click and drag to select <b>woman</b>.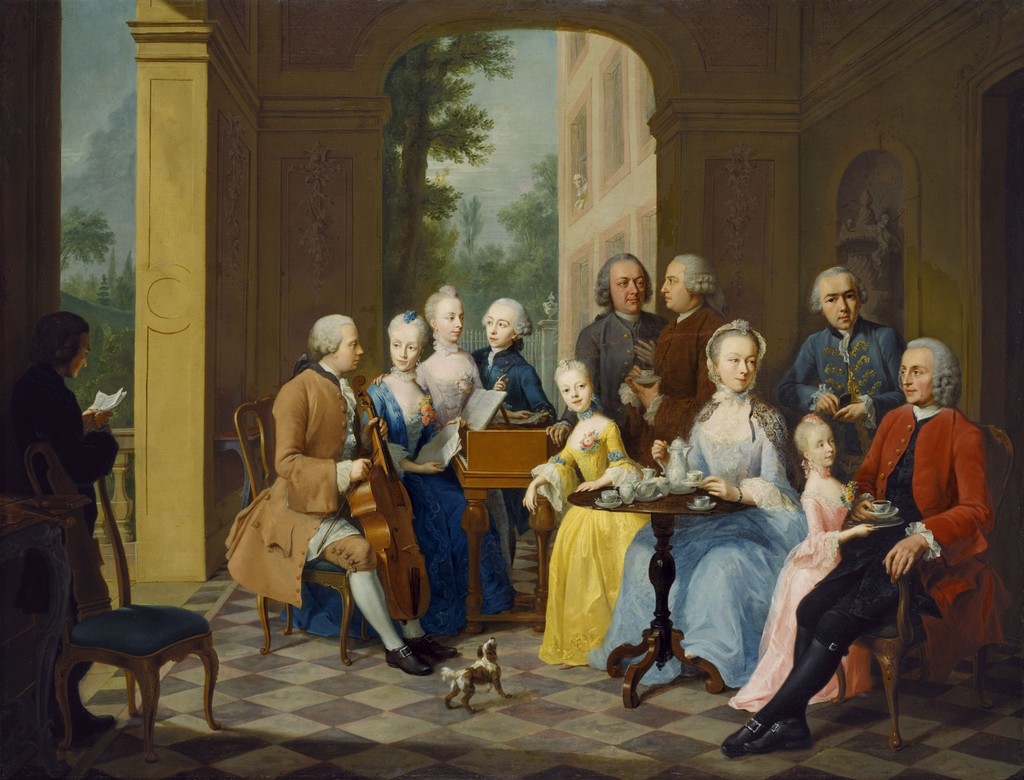
Selection: locate(275, 307, 523, 654).
